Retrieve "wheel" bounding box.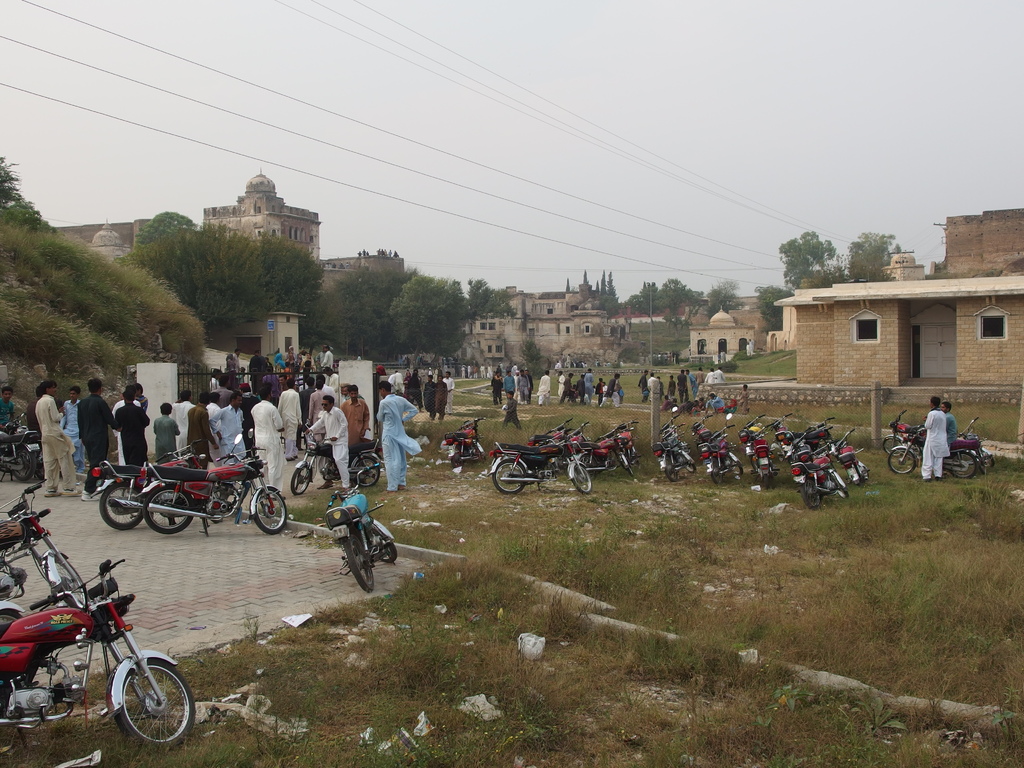
Bounding box: 351/452/381/490.
